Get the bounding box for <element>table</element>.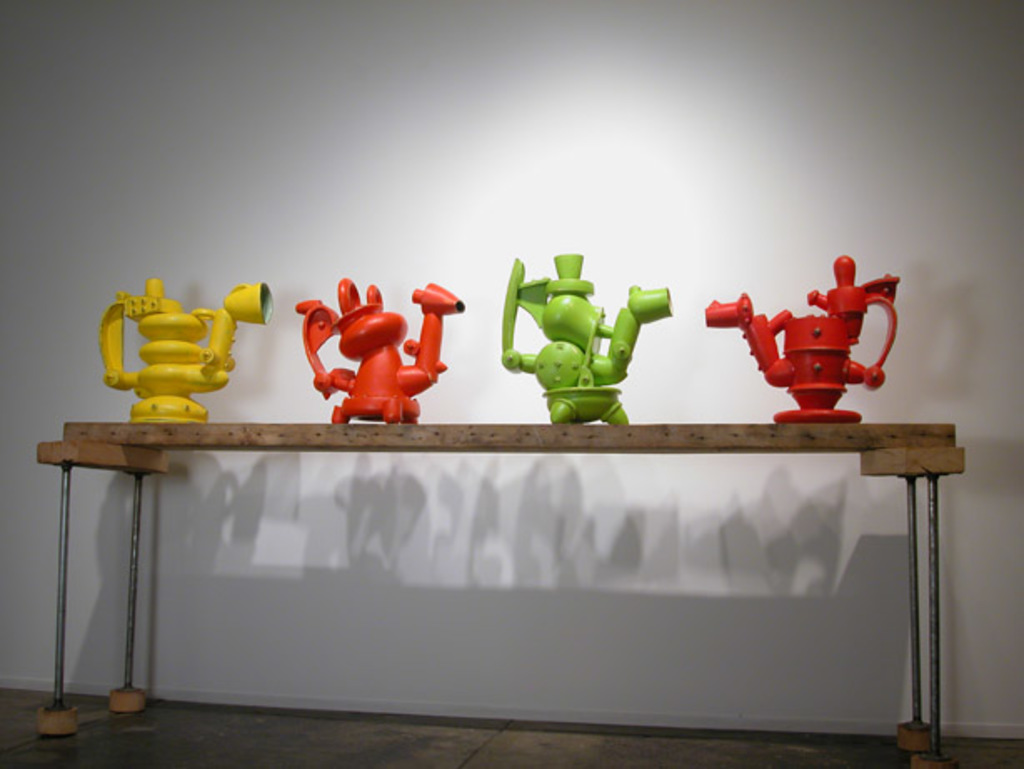
[32, 414, 967, 766].
